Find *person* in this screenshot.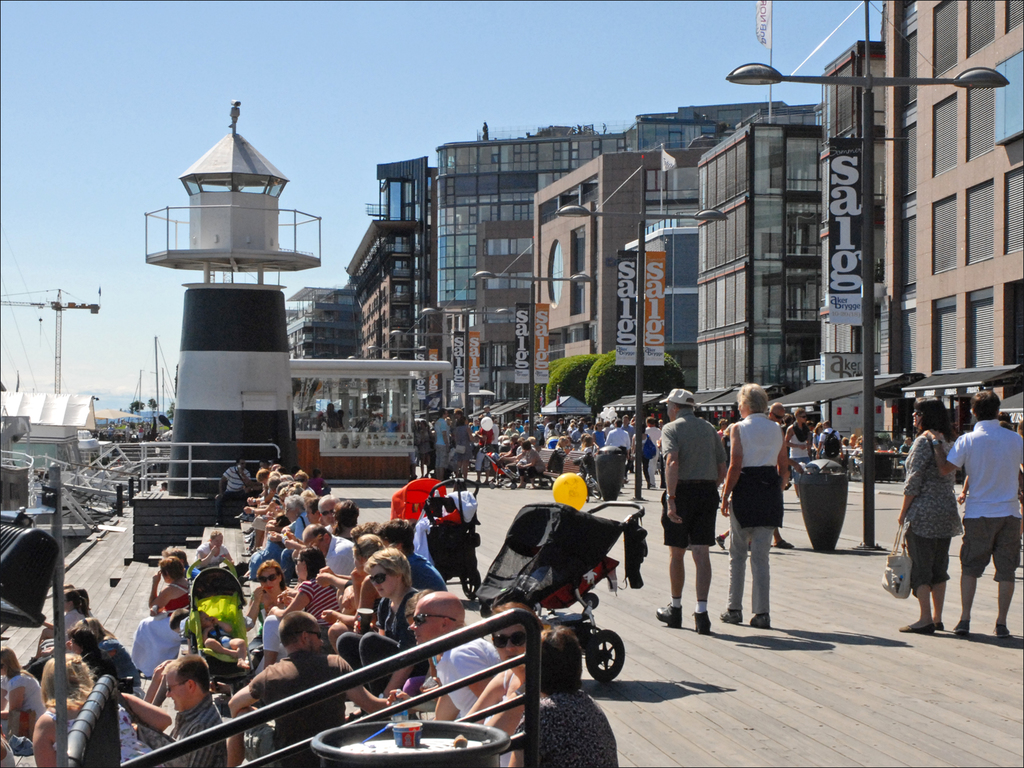
The bounding box for *person* is [left=653, top=385, right=727, bottom=632].
